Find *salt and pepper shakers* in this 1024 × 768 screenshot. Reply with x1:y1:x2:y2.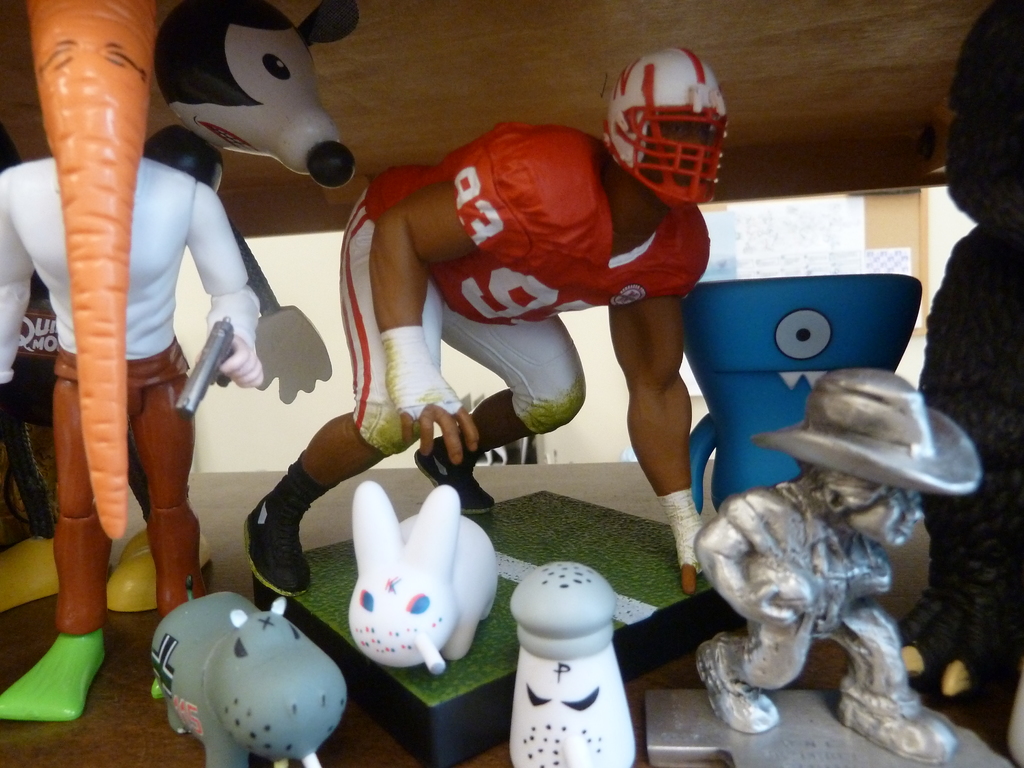
508:564:640:767.
